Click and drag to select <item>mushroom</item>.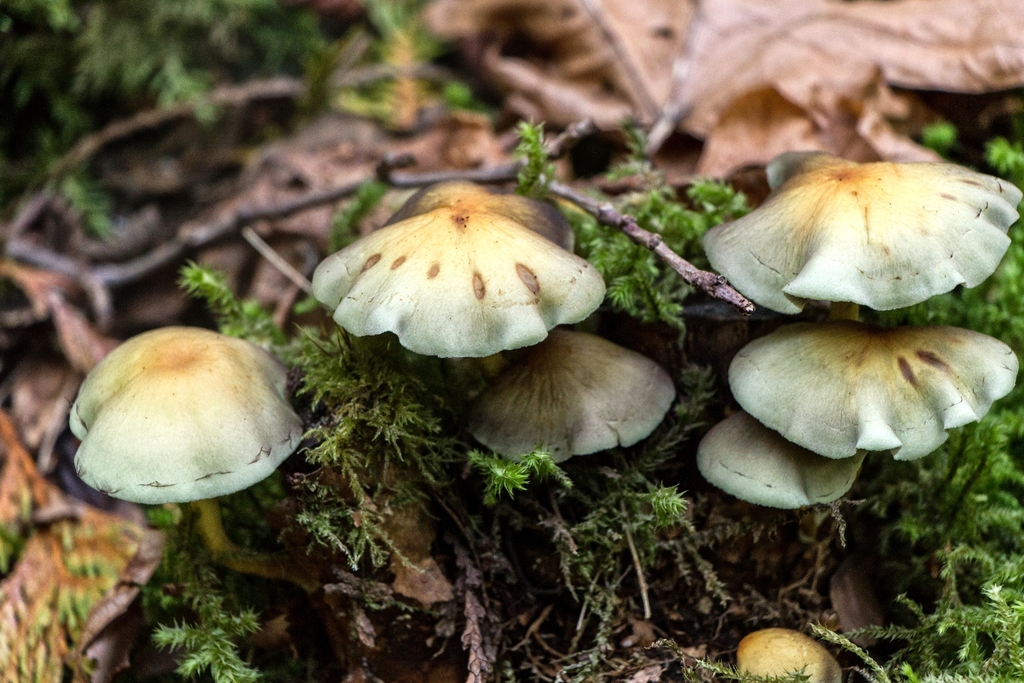
Selection: detection(703, 149, 1023, 324).
